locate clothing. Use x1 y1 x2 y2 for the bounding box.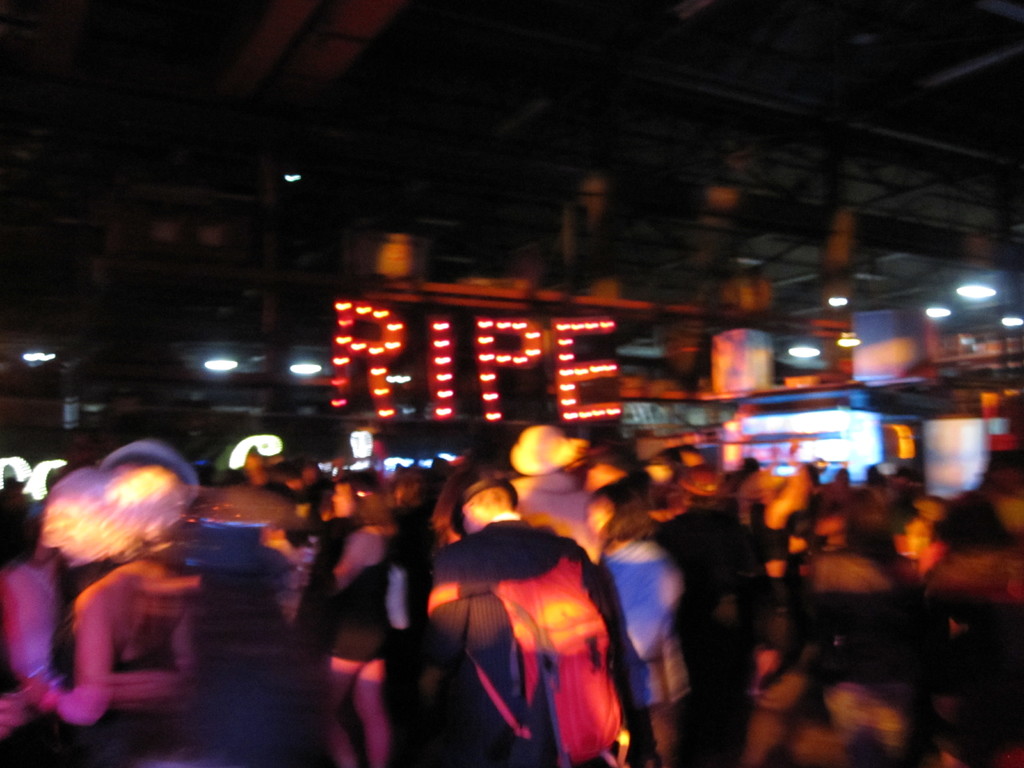
442 513 615 767.
